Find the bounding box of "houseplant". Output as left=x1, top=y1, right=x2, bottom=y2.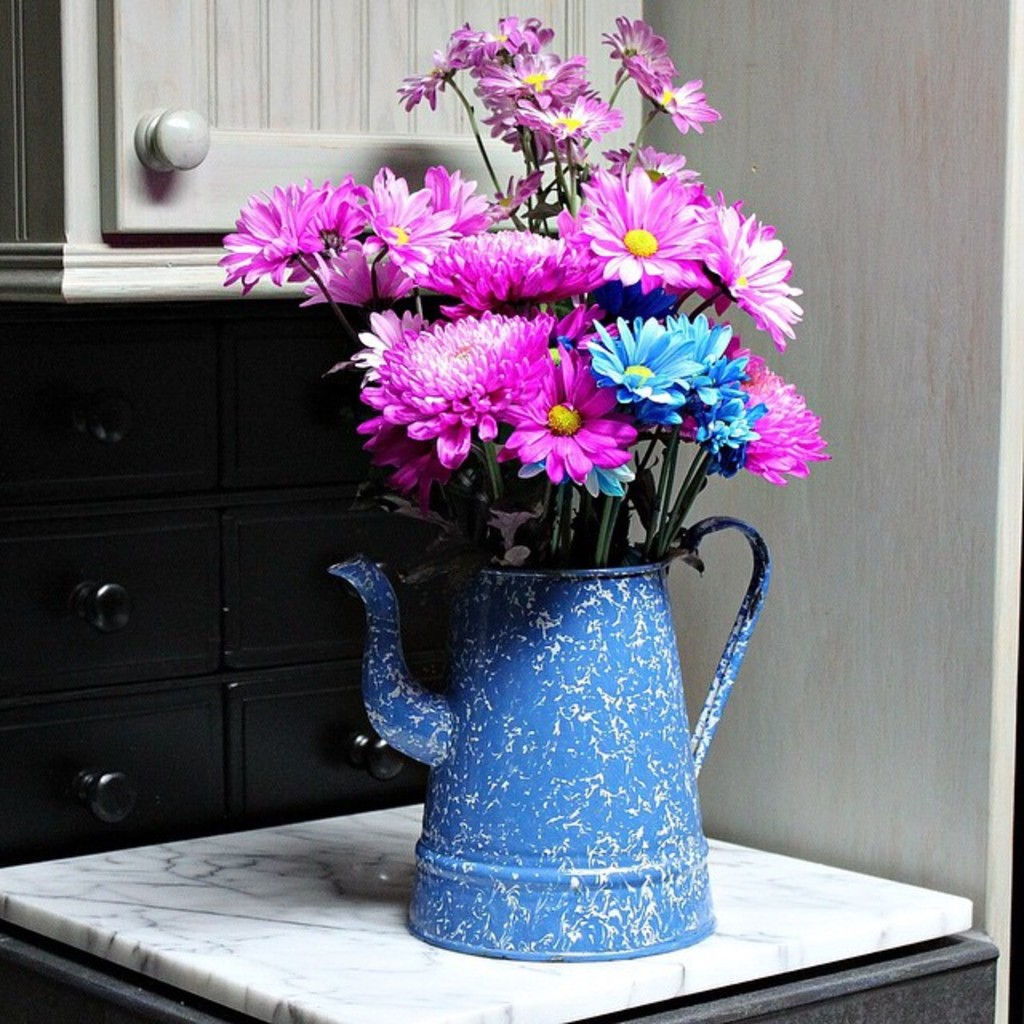
left=219, top=0, right=819, bottom=968.
